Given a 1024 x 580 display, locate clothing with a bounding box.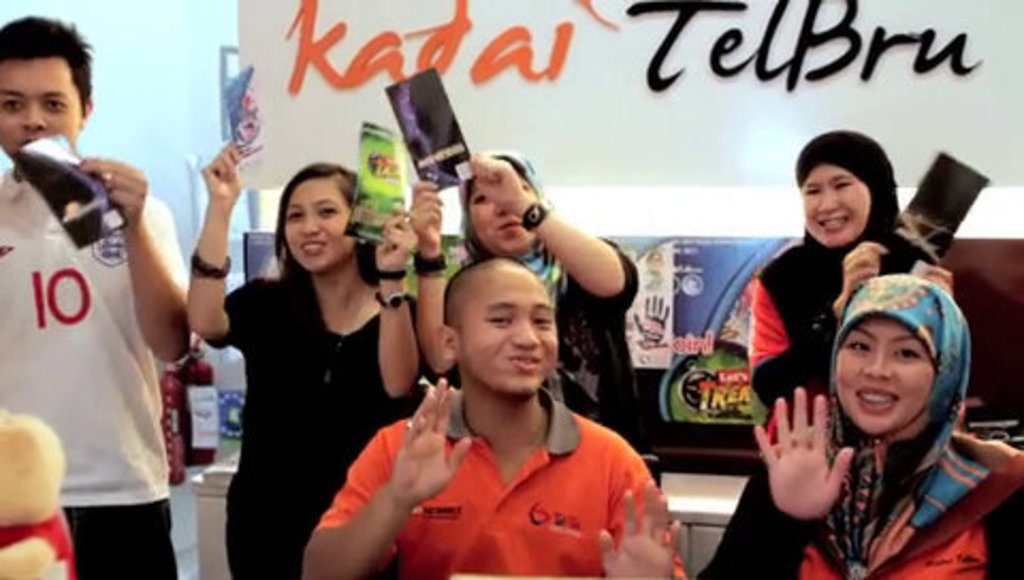
Located: pyautogui.locateOnScreen(738, 130, 947, 426).
